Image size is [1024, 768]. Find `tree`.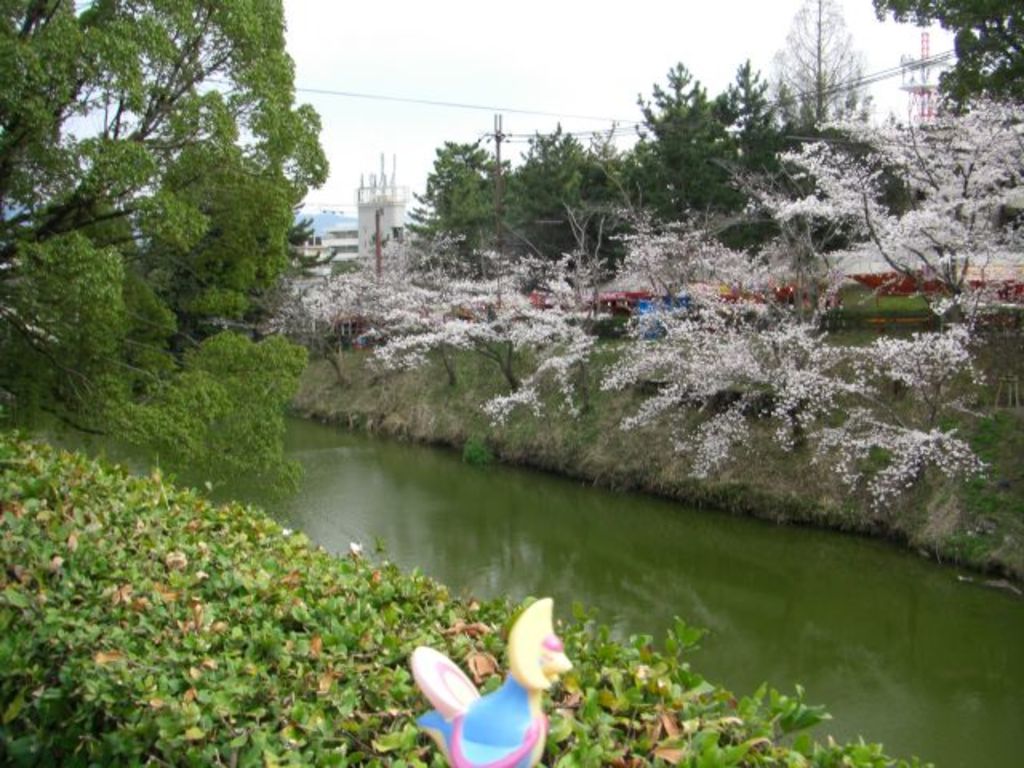
(357, 248, 517, 389).
